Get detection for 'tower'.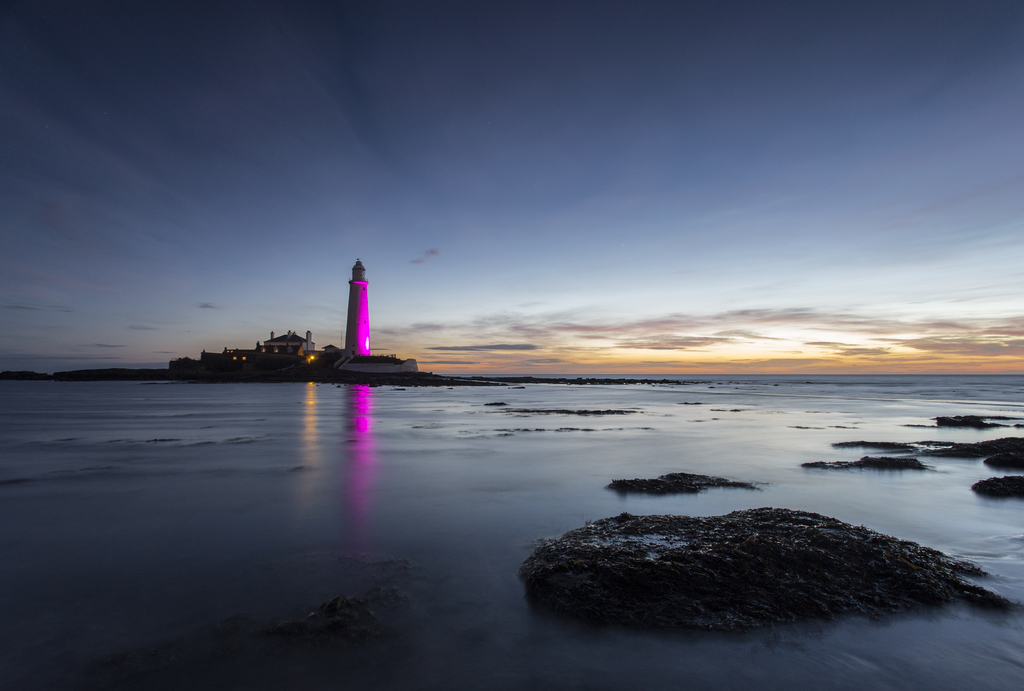
Detection: (left=344, top=262, right=371, bottom=358).
